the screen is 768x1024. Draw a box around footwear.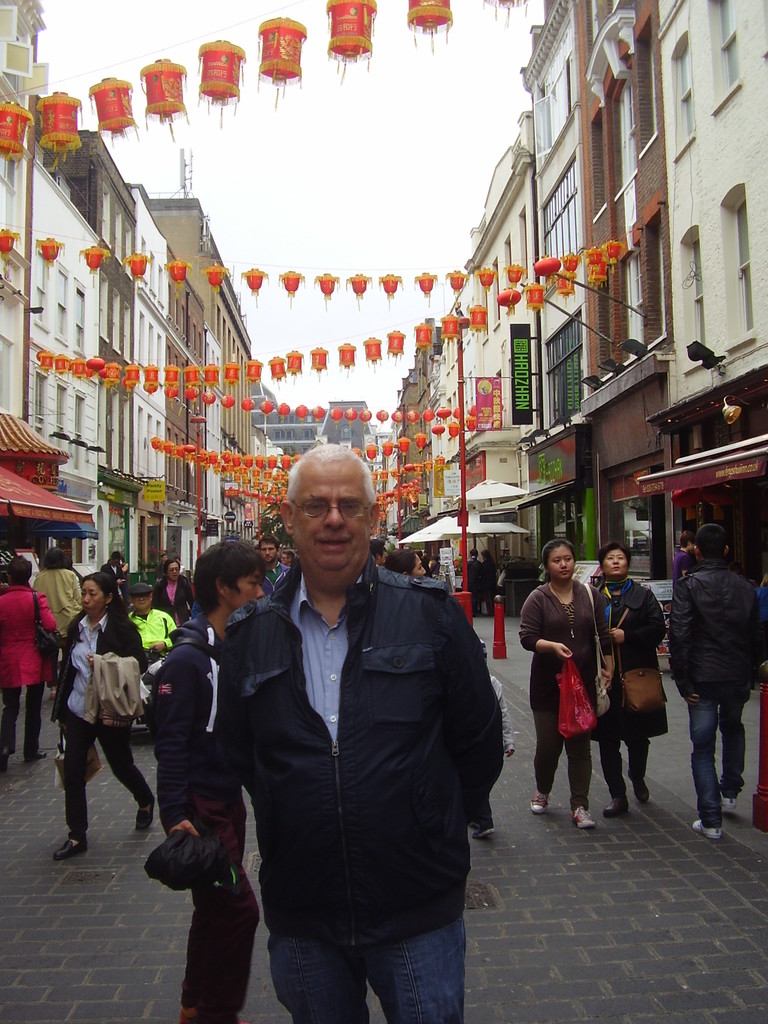
[131, 792, 160, 836].
